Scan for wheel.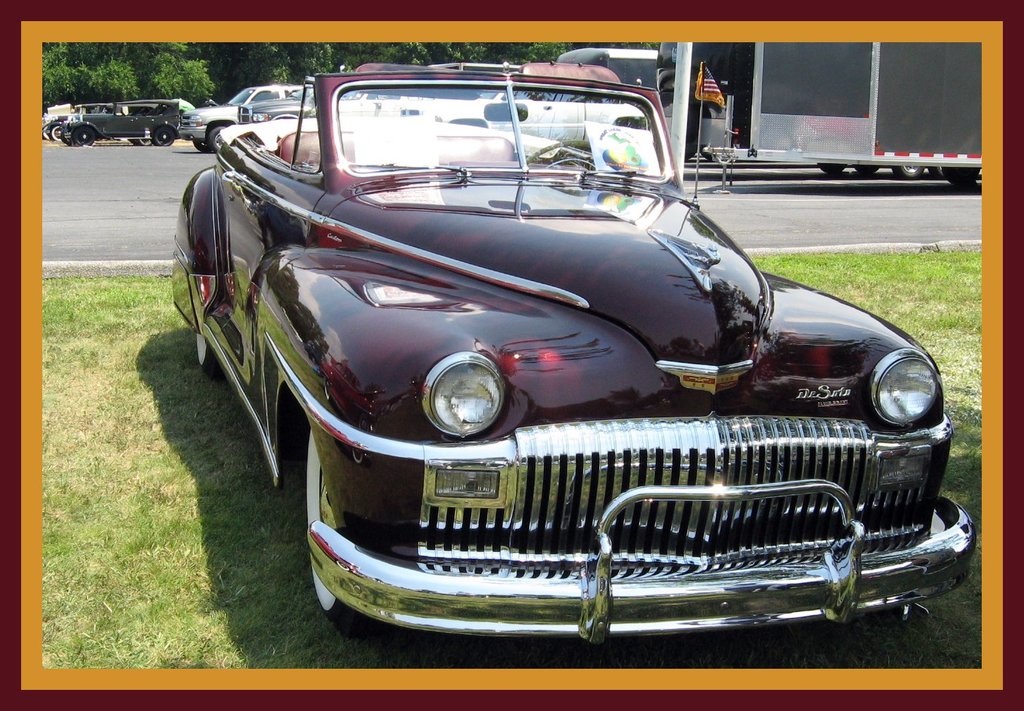
Scan result: [x1=194, y1=331, x2=222, y2=382].
